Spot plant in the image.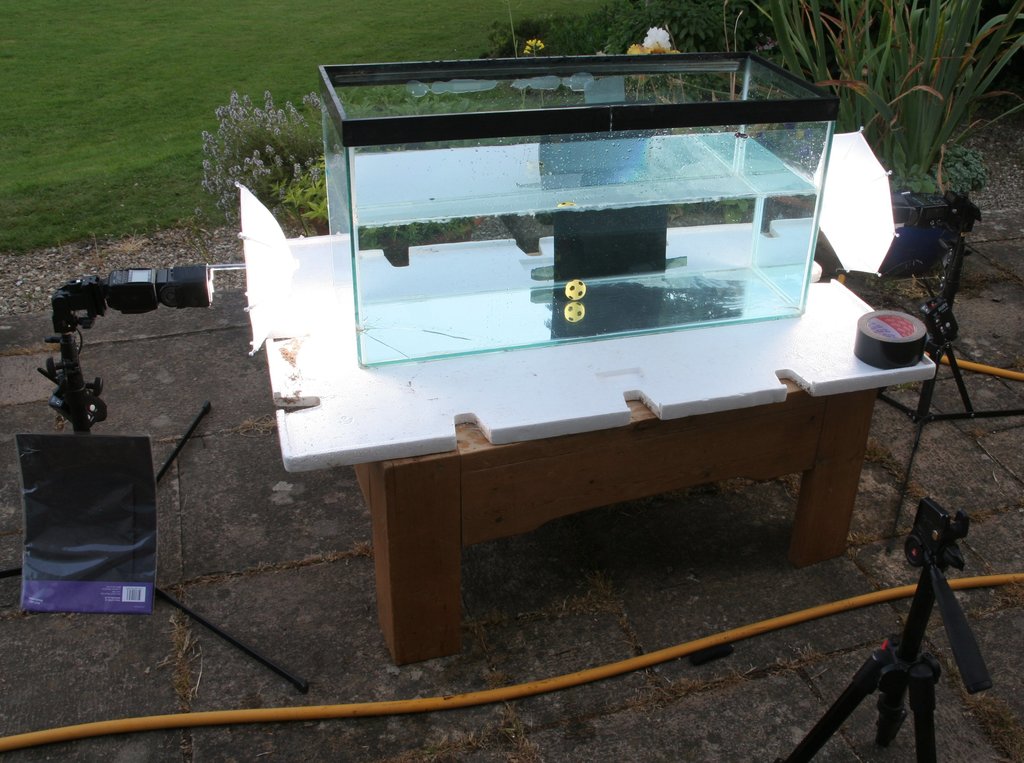
plant found at rect(331, 67, 567, 195).
